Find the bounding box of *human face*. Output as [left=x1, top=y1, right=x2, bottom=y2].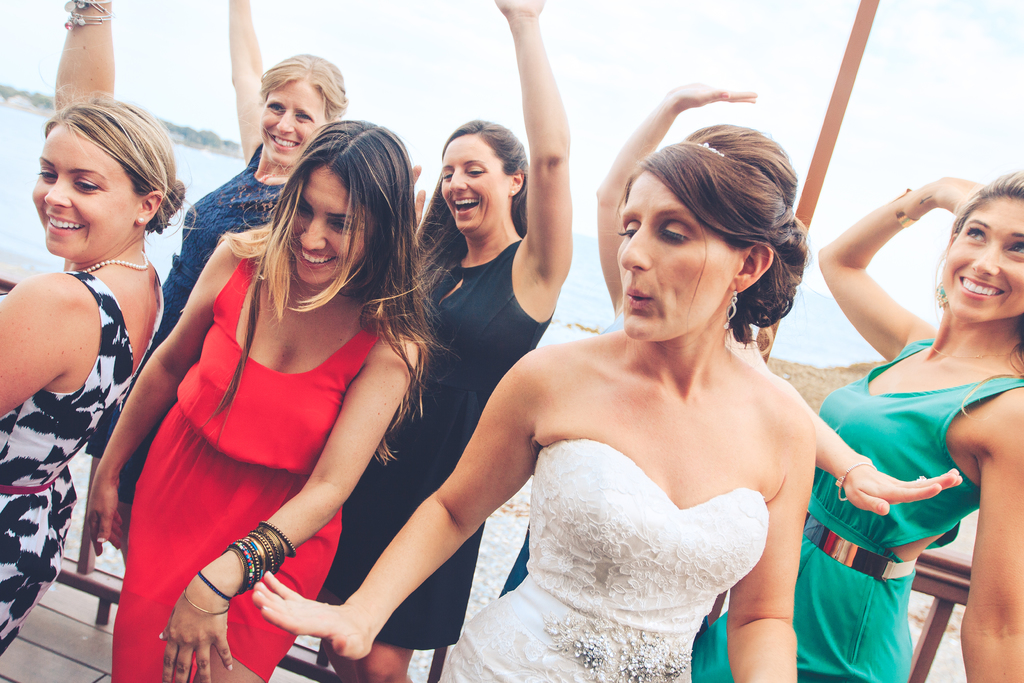
[left=291, top=167, right=372, bottom=290].
